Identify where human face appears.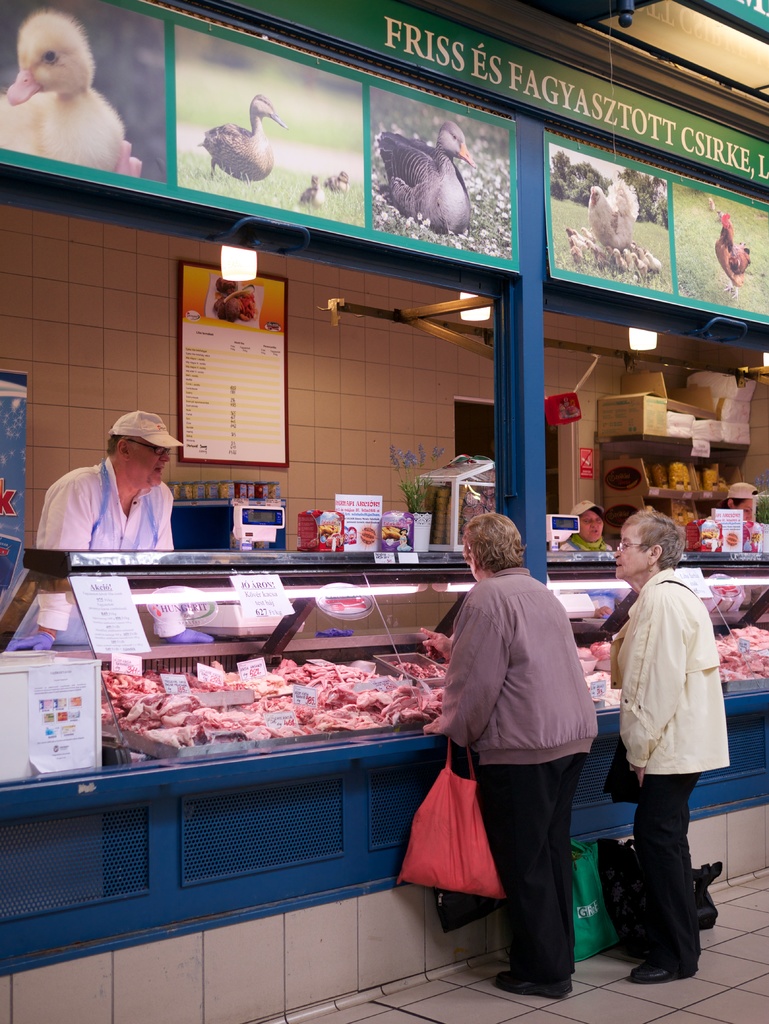
Appears at l=613, t=525, r=645, b=578.
